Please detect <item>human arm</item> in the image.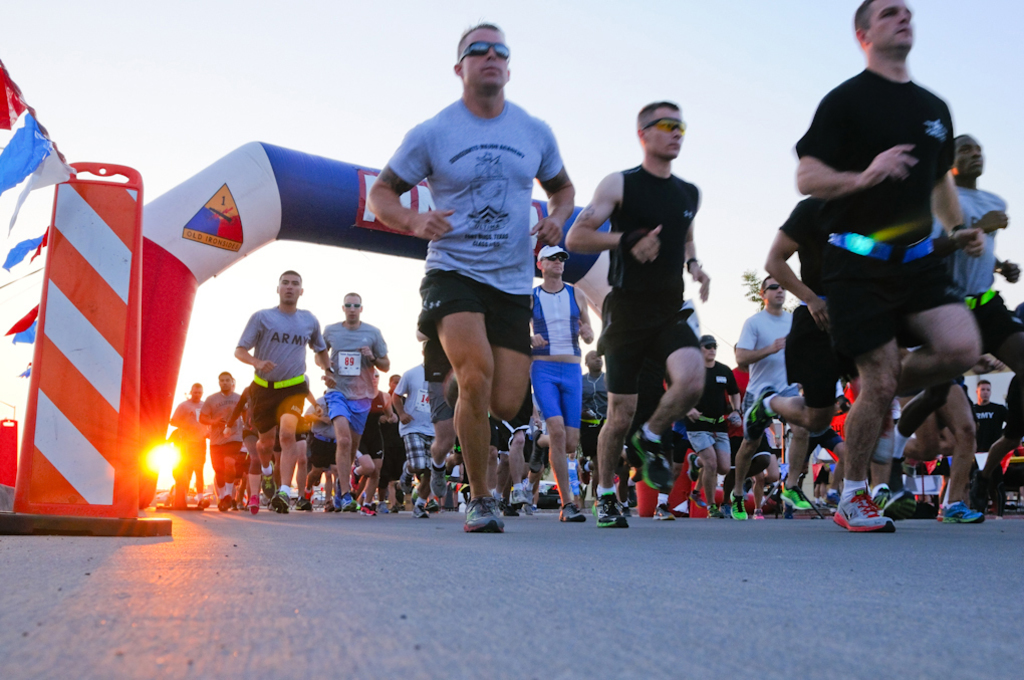
{"x1": 237, "y1": 309, "x2": 280, "y2": 374}.
